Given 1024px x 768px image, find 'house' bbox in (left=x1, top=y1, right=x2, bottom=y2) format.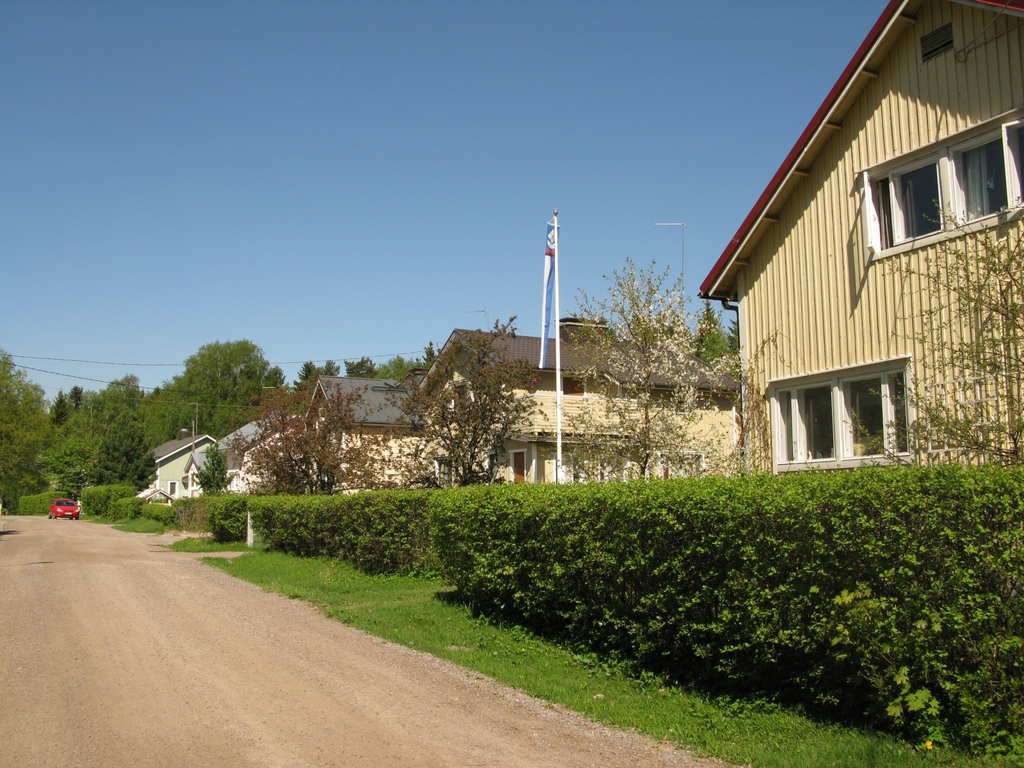
(left=308, top=367, right=428, bottom=504).
